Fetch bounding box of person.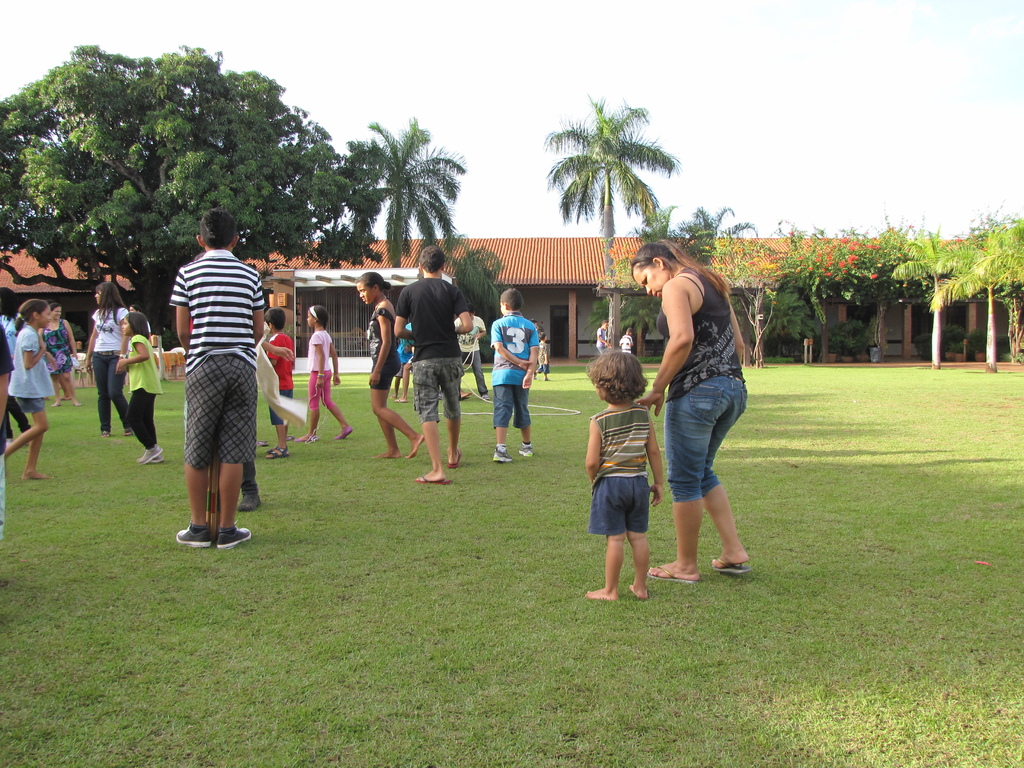
Bbox: (262,316,296,463).
